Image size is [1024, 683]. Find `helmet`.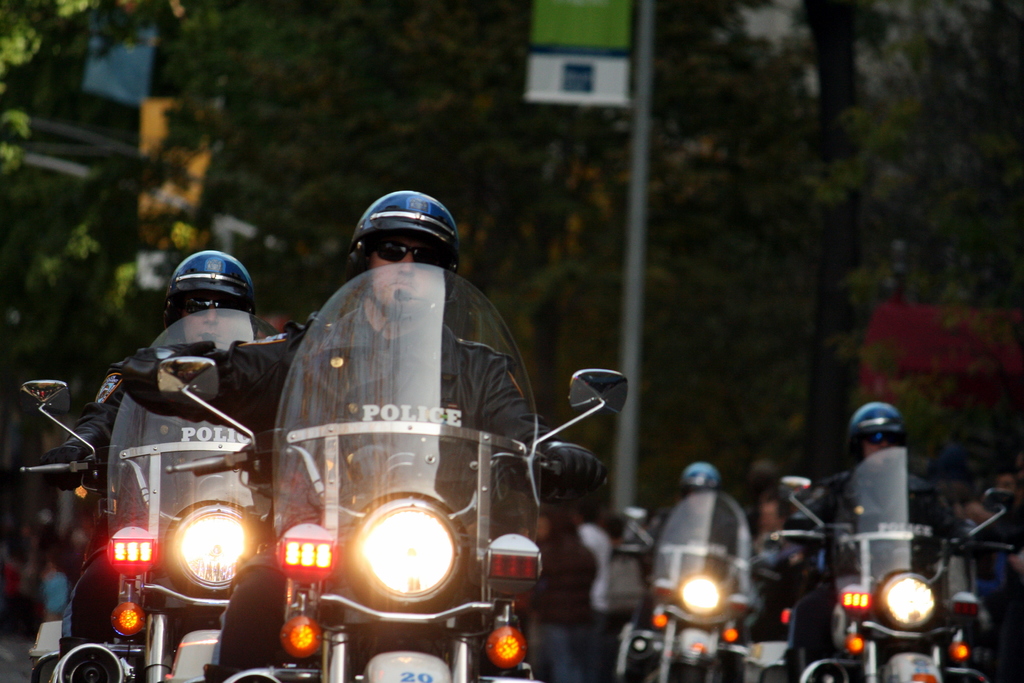
[x1=671, y1=462, x2=720, y2=494].
